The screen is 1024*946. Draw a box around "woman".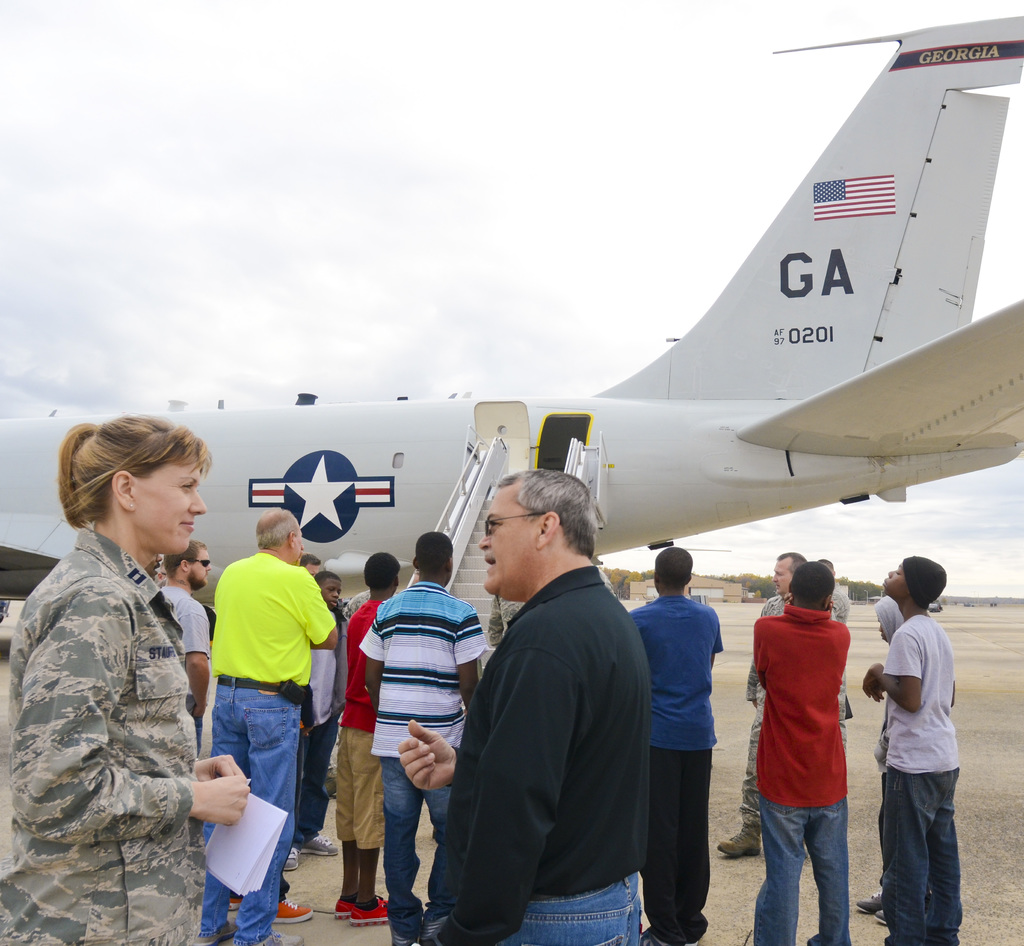
locate(280, 568, 353, 874).
